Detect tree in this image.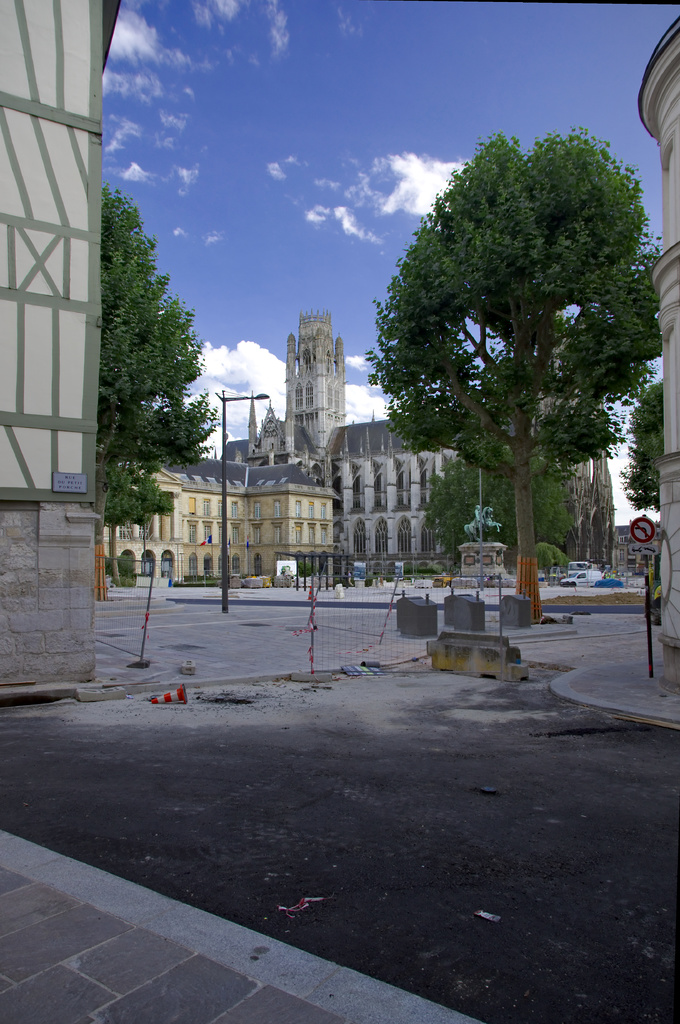
Detection: bbox(368, 131, 659, 612).
